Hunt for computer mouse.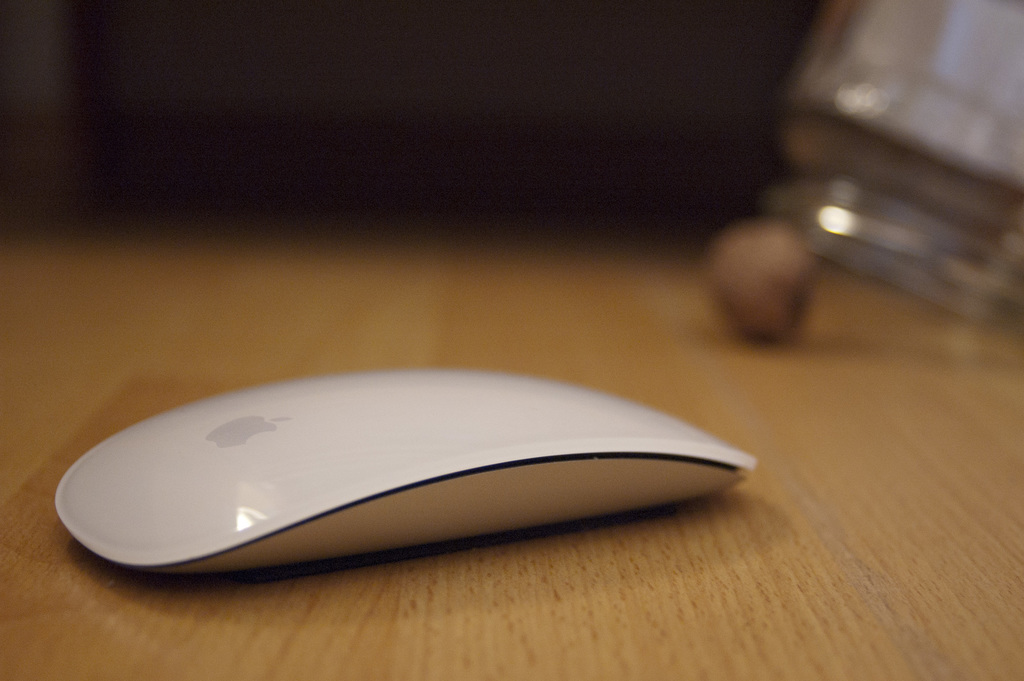
Hunted down at (x1=58, y1=361, x2=764, y2=578).
